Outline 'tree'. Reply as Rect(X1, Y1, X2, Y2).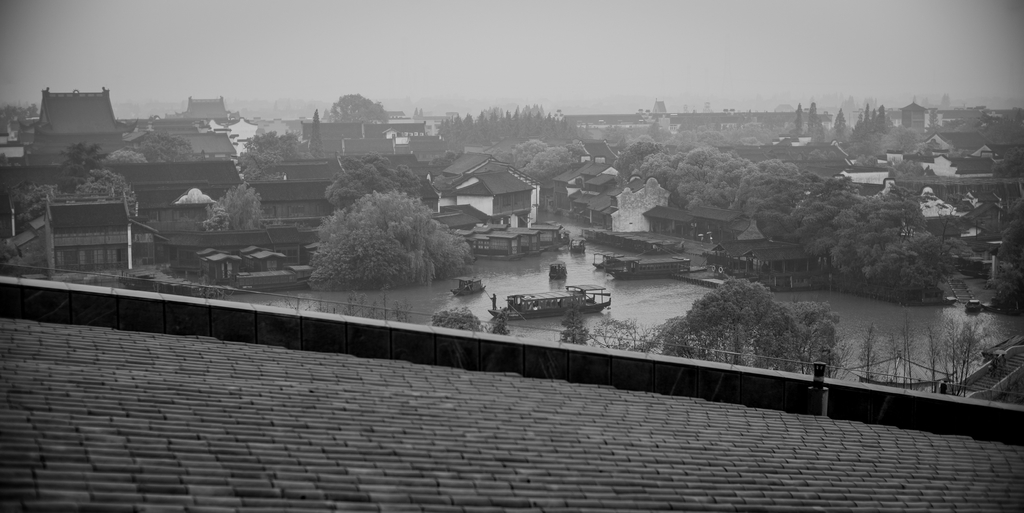
Rect(310, 105, 323, 159).
